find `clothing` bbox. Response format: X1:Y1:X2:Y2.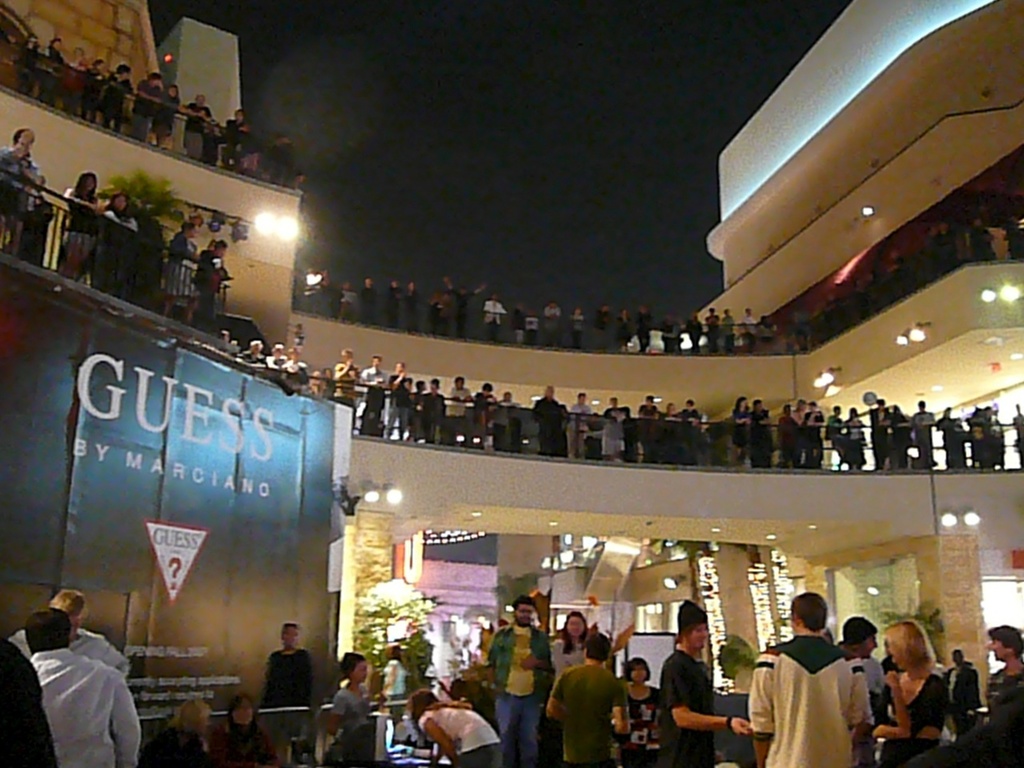
60:184:98:250.
